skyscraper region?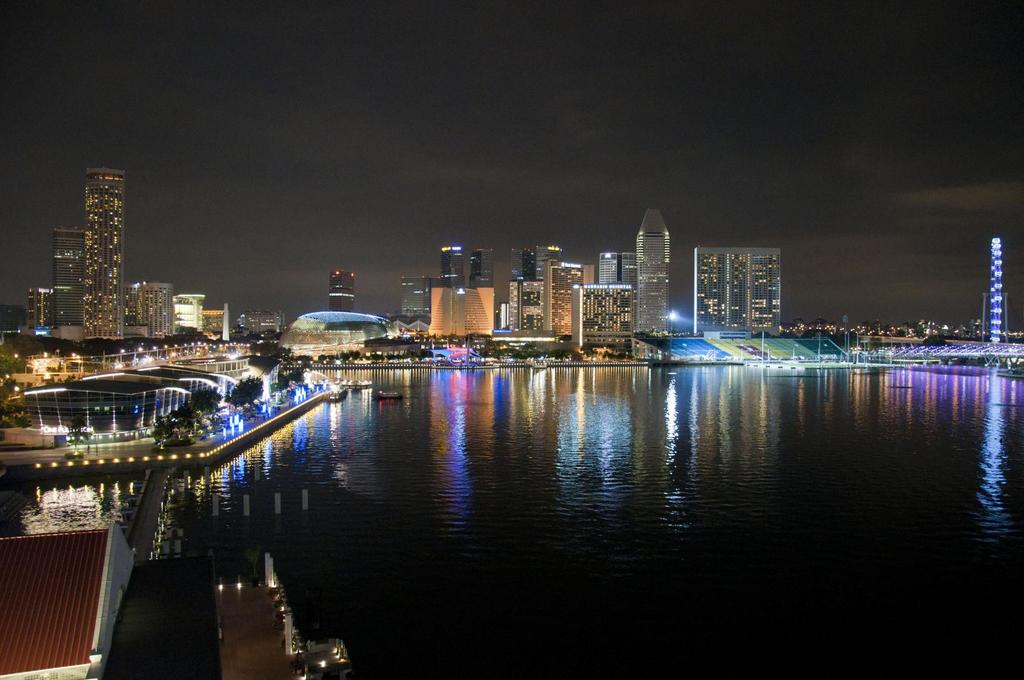
(x1=540, y1=260, x2=588, y2=345)
